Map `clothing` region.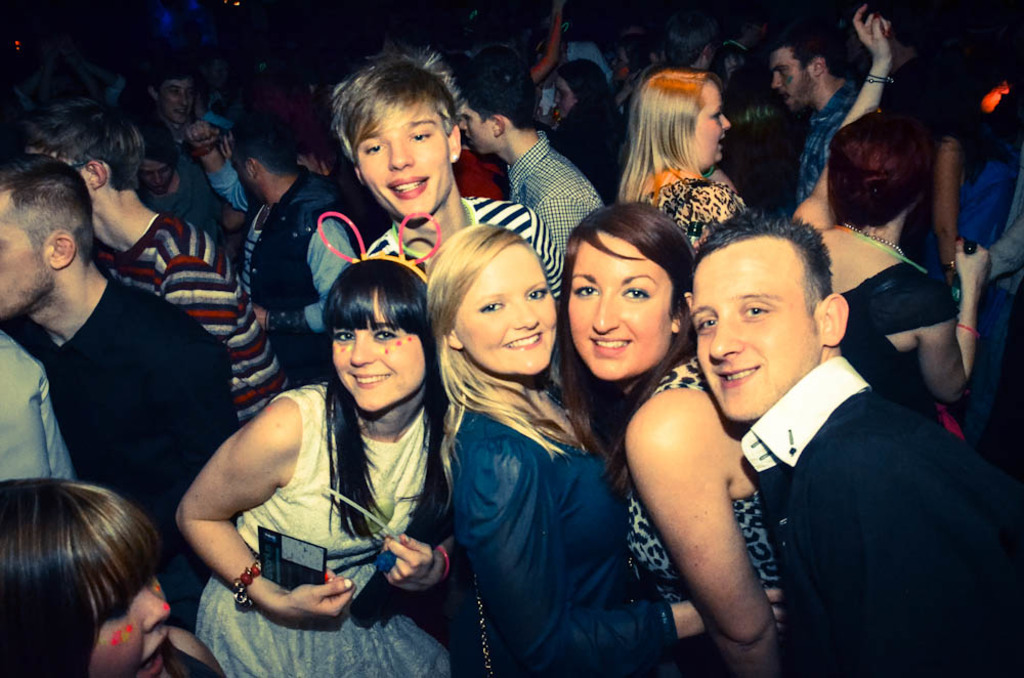
Mapped to detection(733, 349, 1023, 677).
